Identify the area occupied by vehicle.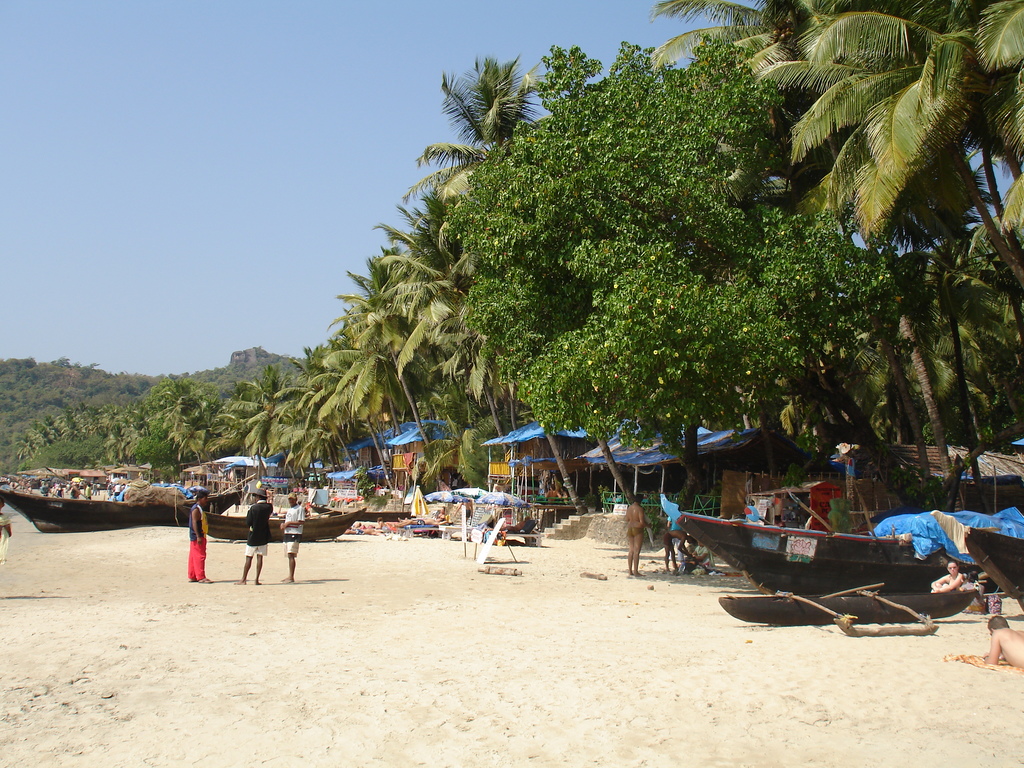
Area: locate(659, 489, 1005, 595).
